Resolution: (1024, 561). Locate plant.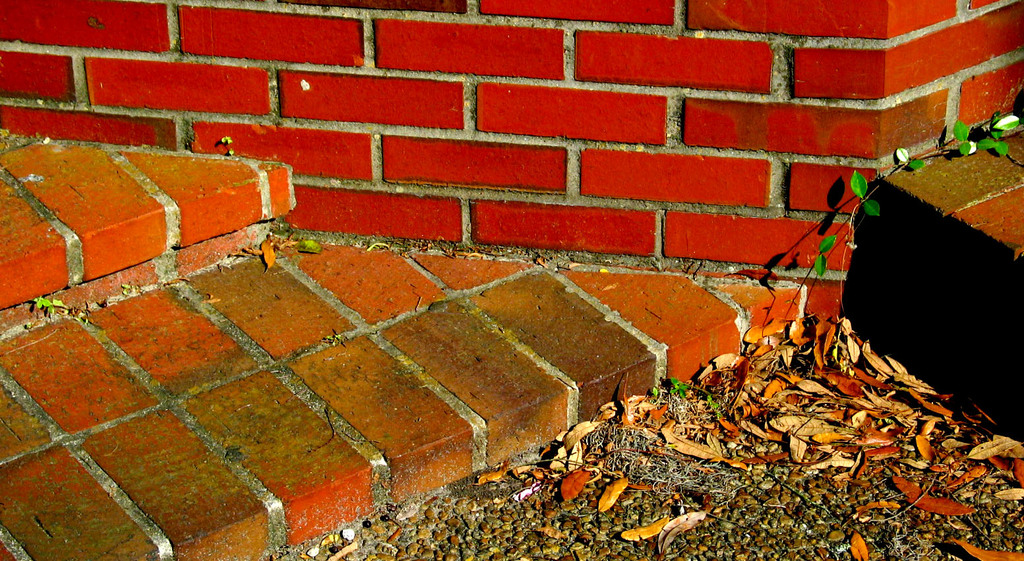
[816, 115, 1020, 276].
